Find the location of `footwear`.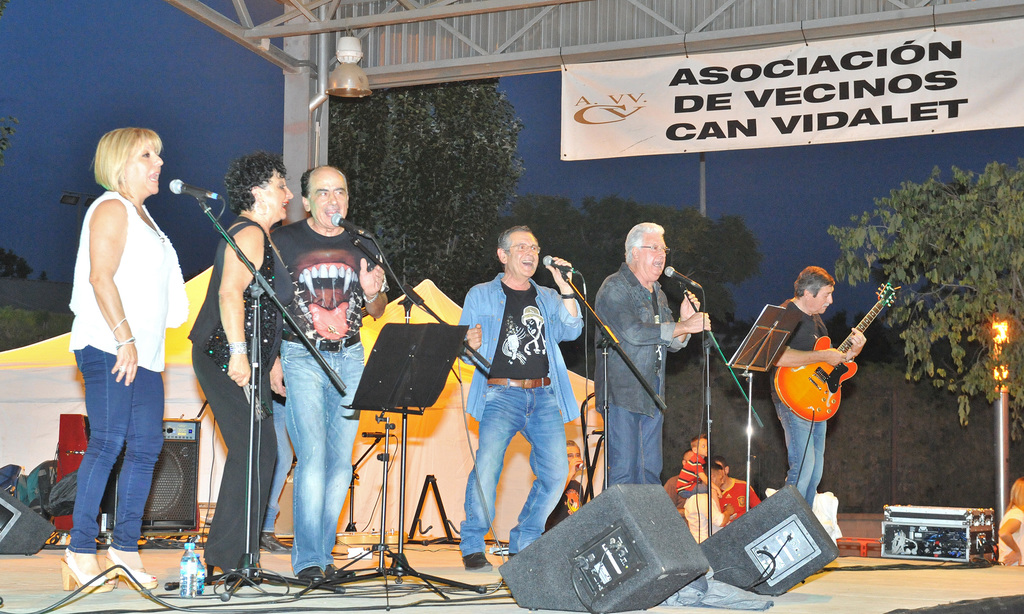
Location: [259, 529, 296, 556].
